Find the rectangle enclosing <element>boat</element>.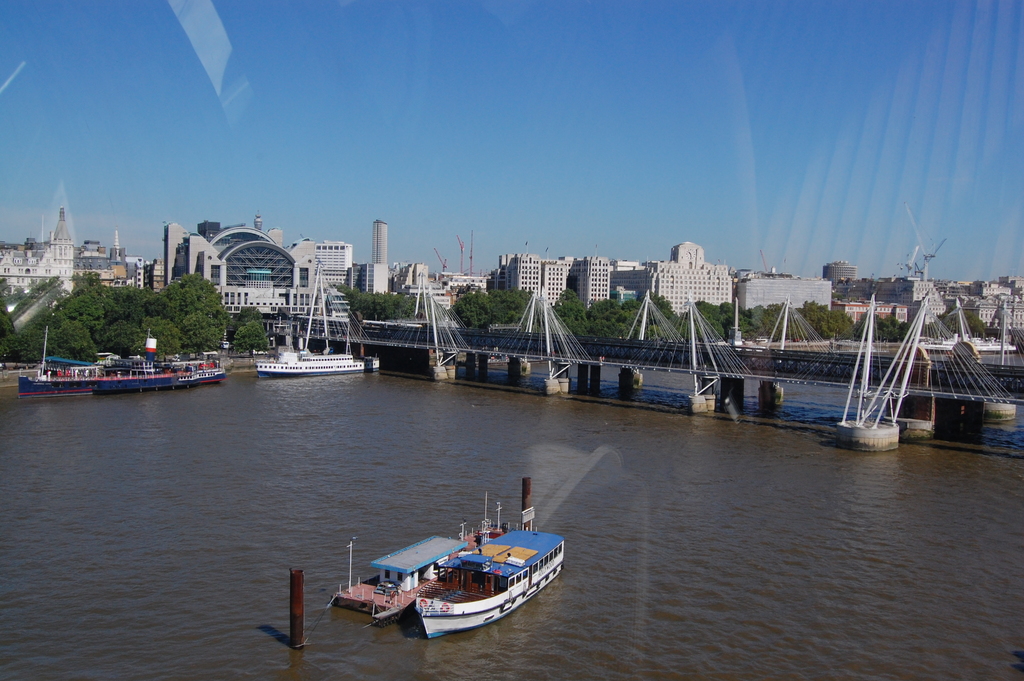
pyautogui.locateOnScreen(15, 326, 224, 388).
